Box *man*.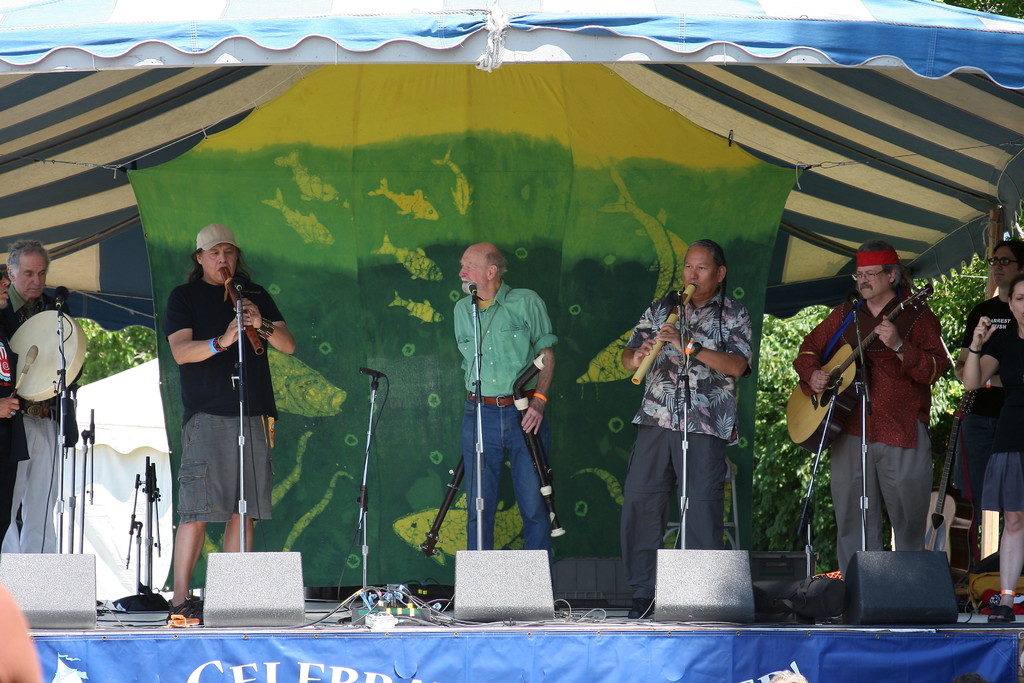
946,240,1023,495.
